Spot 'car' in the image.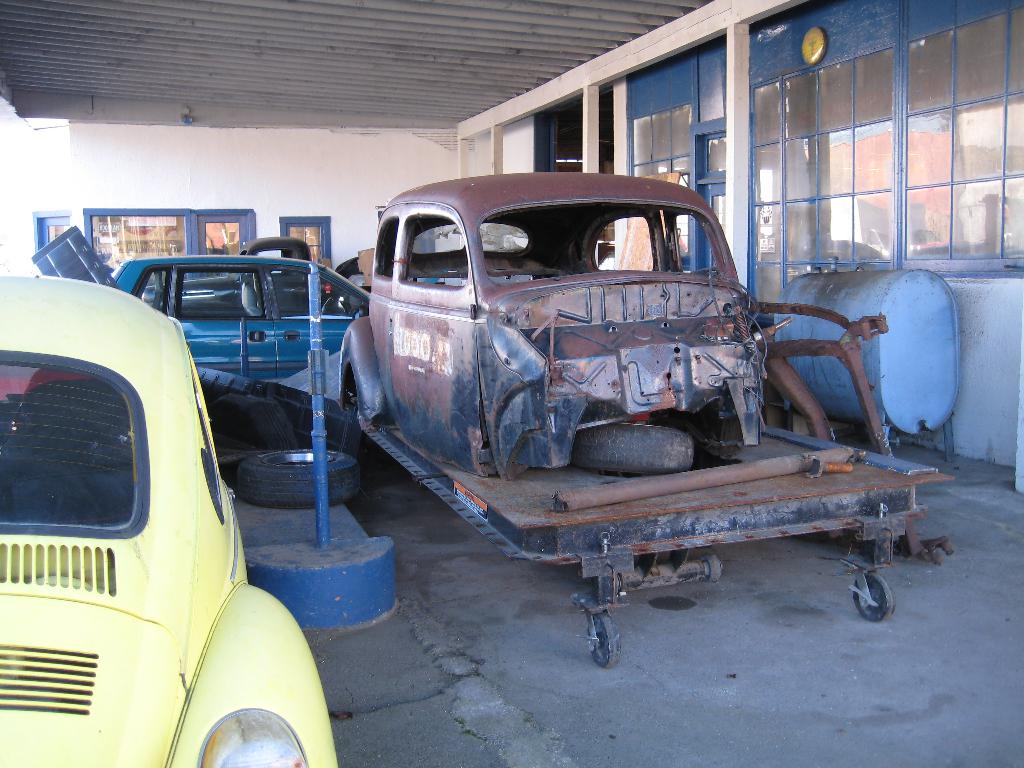
'car' found at {"left": 140, "top": 236, "right": 444, "bottom": 317}.
